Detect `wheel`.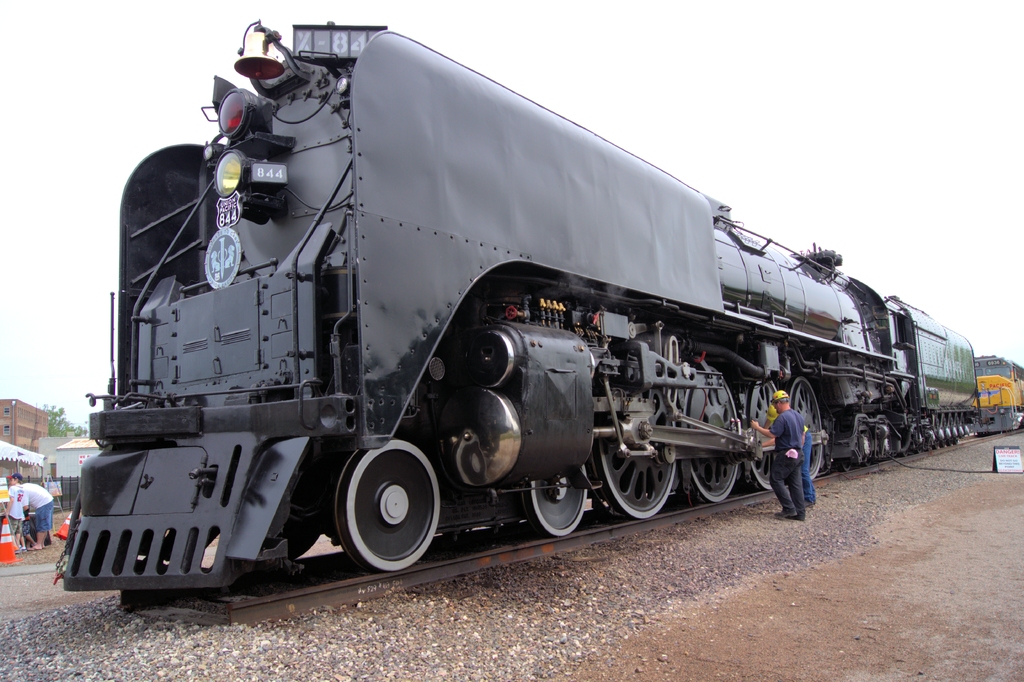
Detected at BBox(942, 440, 946, 448).
